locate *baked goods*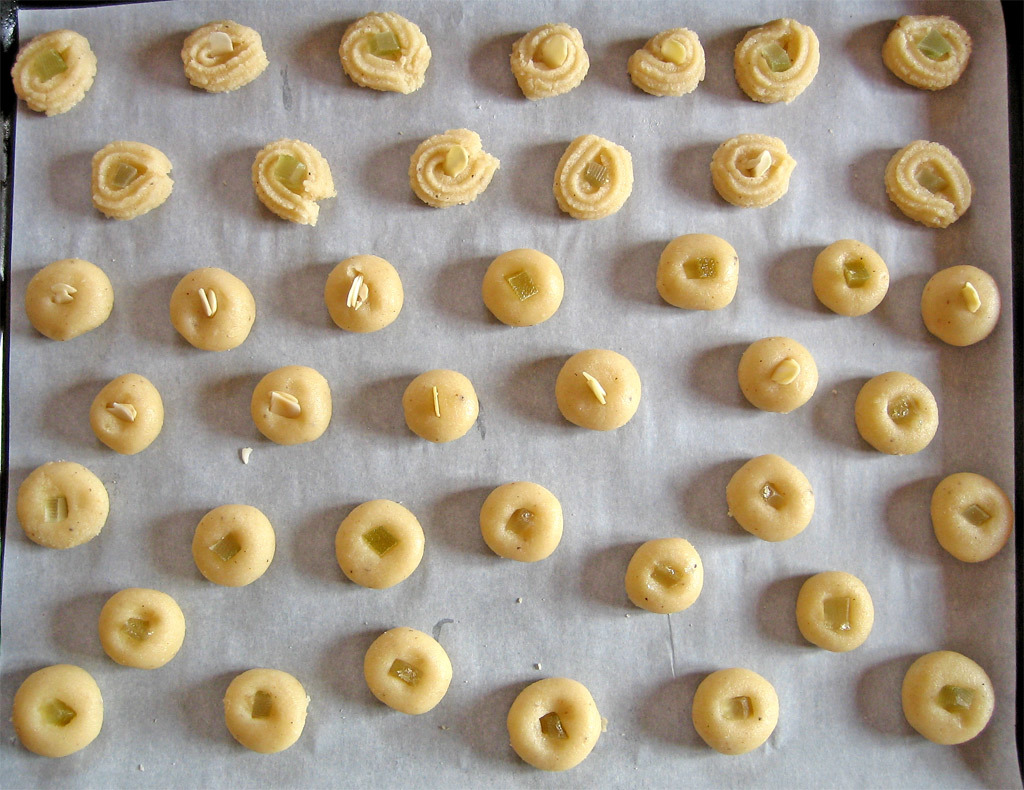
(249, 364, 329, 447)
